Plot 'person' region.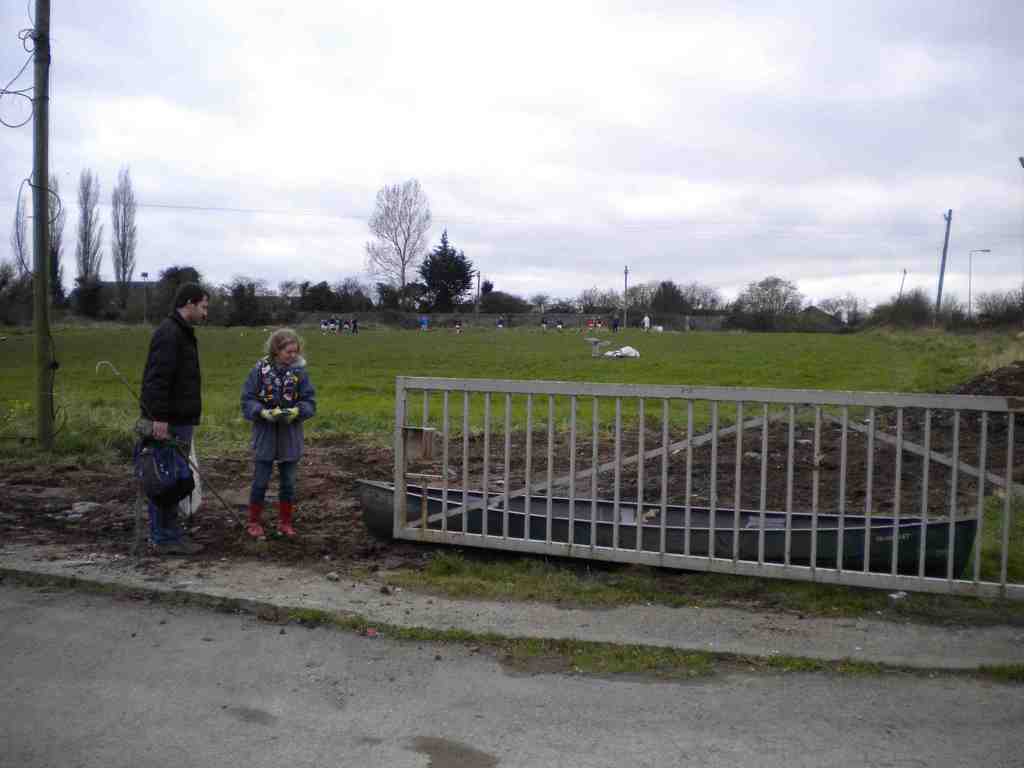
Plotted at x1=541, y1=321, x2=547, y2=332.
